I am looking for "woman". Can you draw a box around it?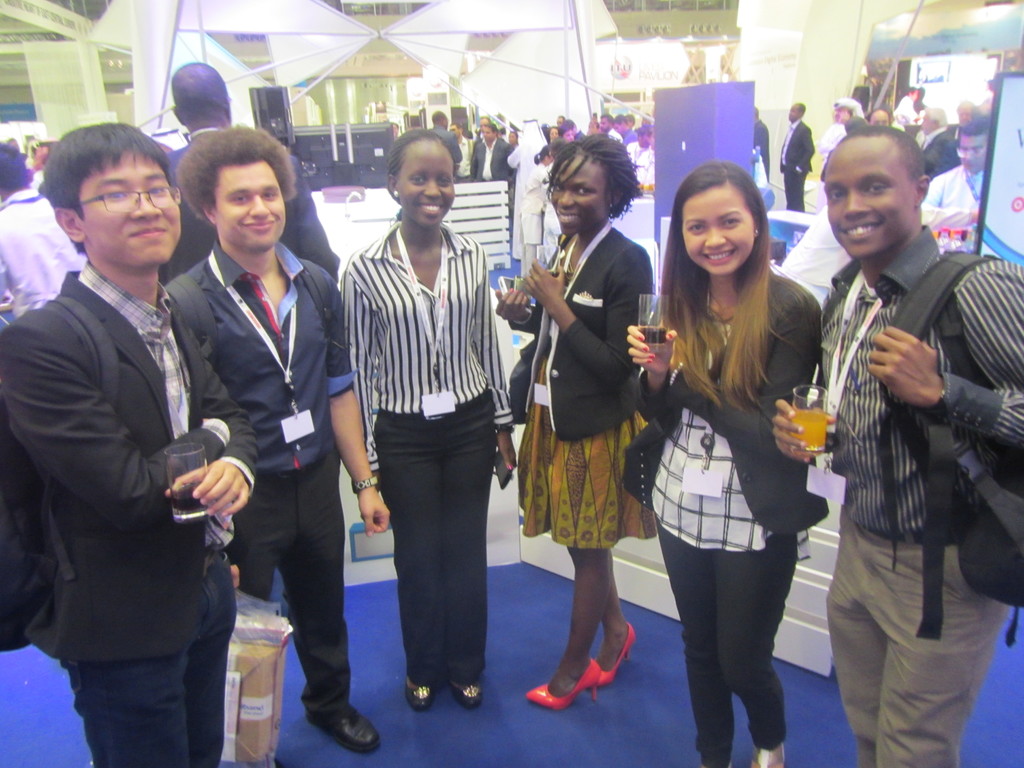
Sure, the bounding box is (x1=493, y1=127, x2=661, y2=717).
